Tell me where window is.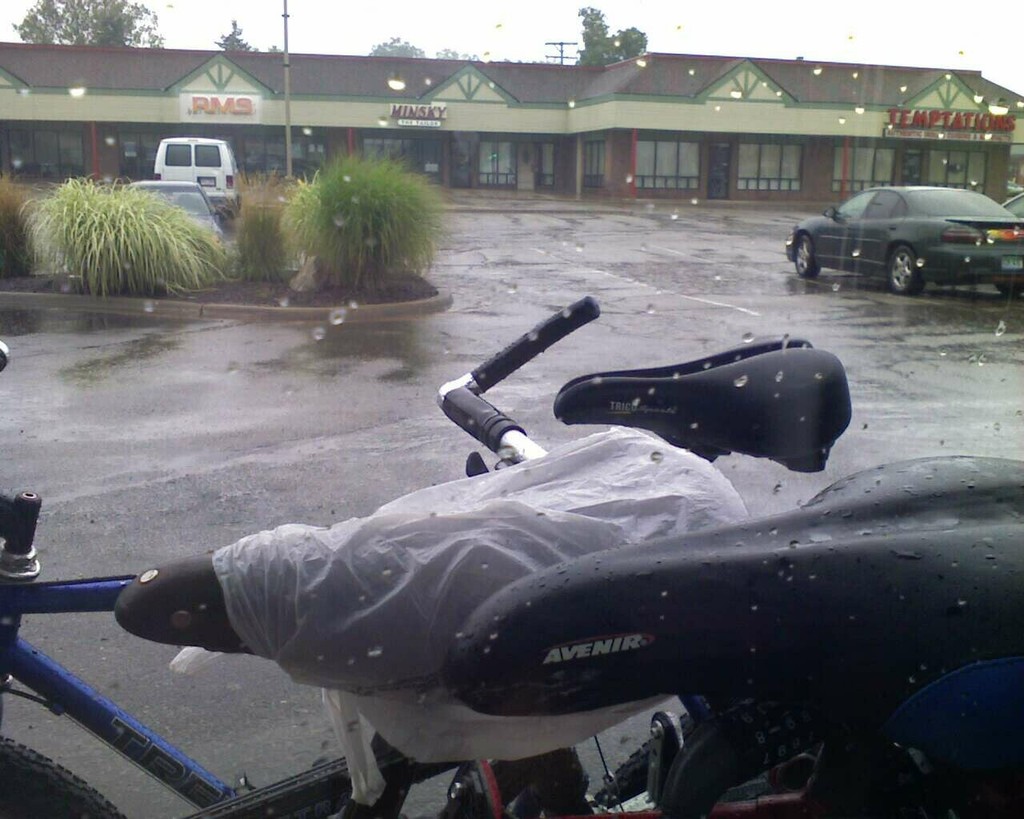
window is at x1=122, y1=133, x2=210, y2=181.
